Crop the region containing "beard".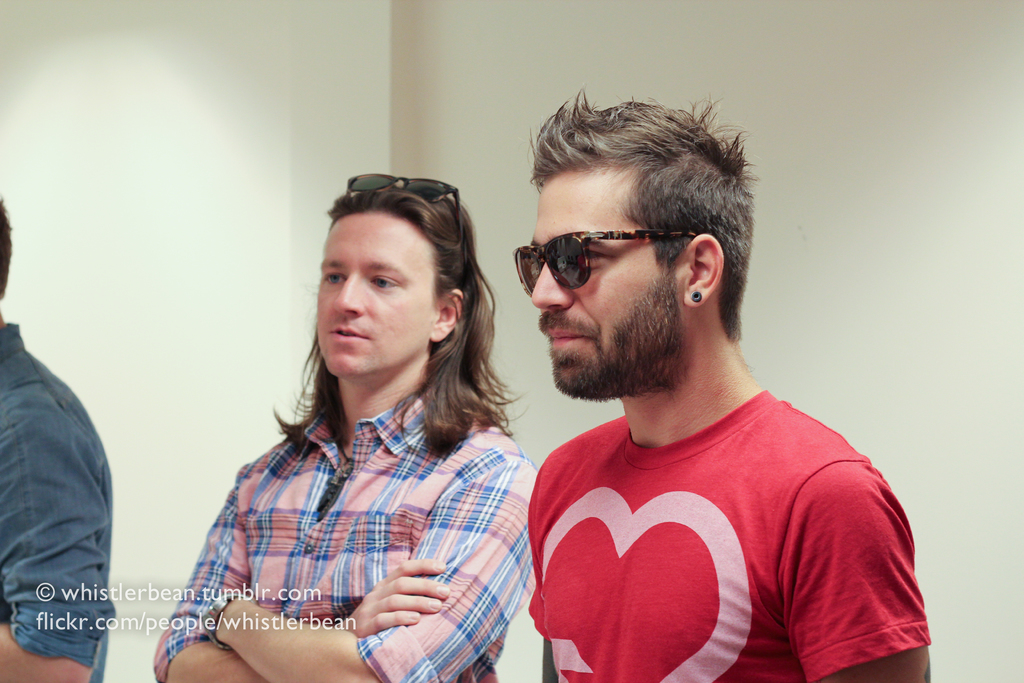
Crop region: [548,272,682,399].
